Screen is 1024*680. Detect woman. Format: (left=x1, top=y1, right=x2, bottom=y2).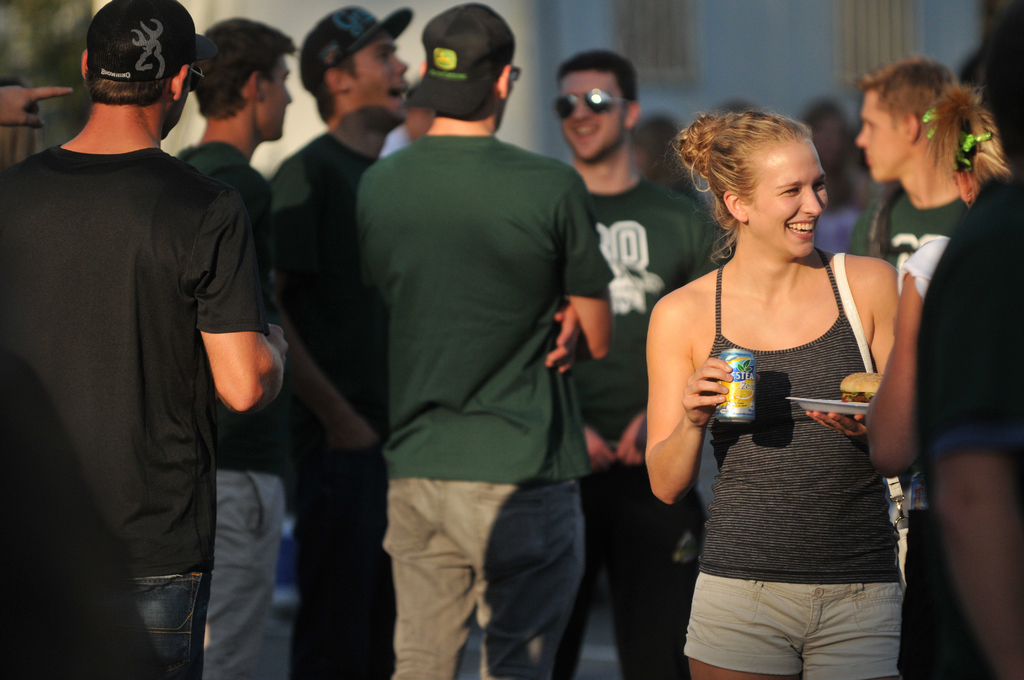
(left=655, top=93, right=918, bottom=630).
